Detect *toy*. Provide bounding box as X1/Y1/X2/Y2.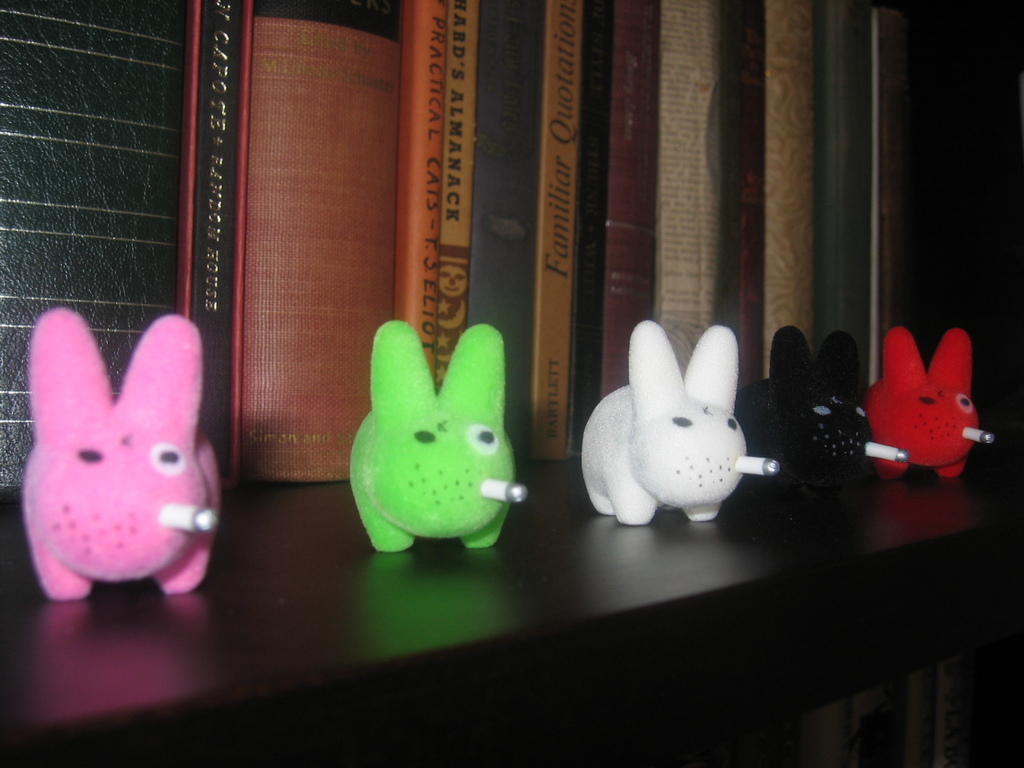
764/321/904/527.
